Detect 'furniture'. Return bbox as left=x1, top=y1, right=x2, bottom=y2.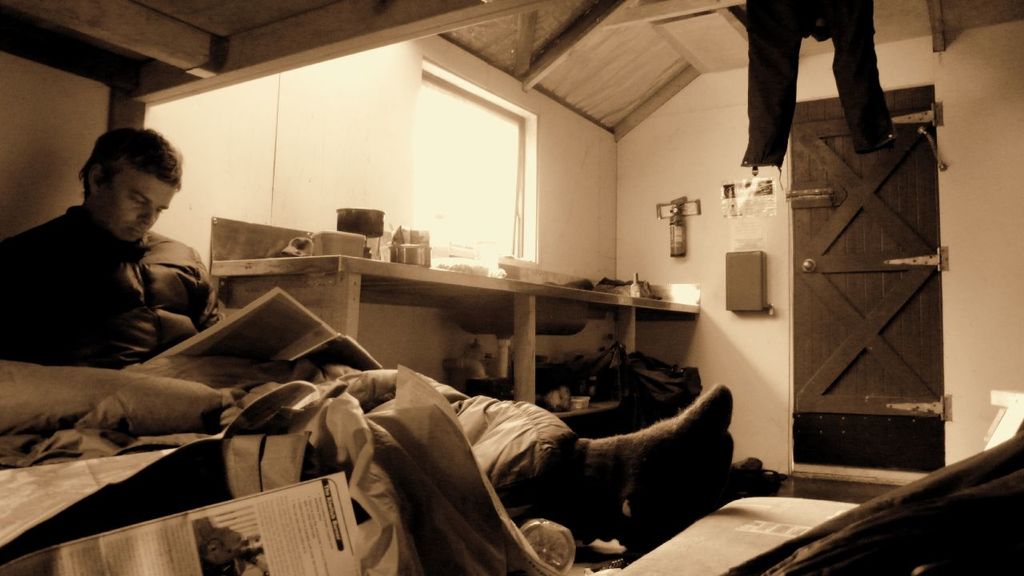
left=0, top=0, right=691, bottom=575.
